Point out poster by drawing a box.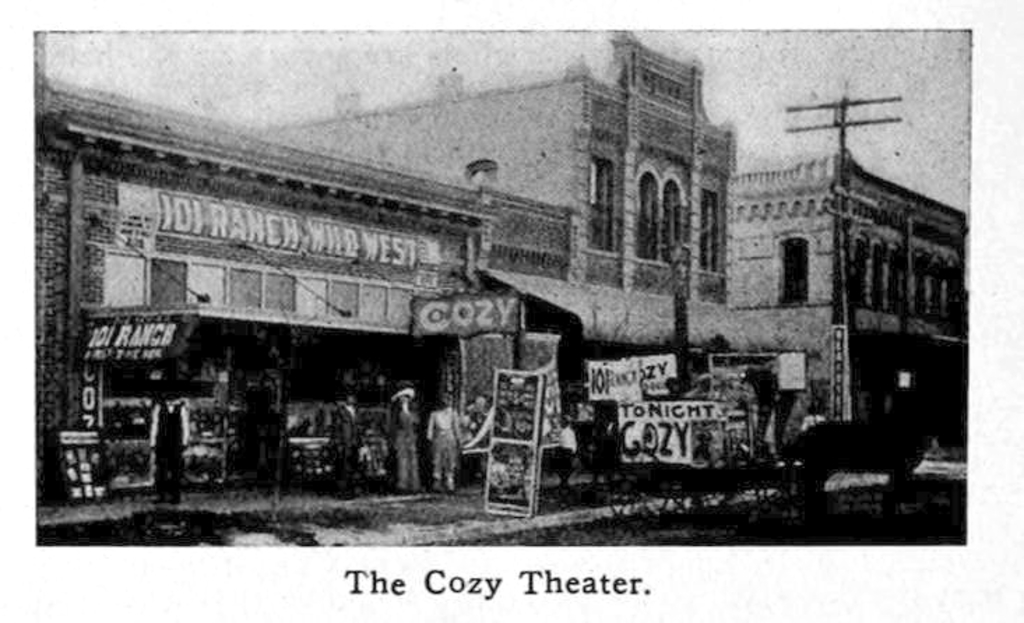
82/316/175/356.
